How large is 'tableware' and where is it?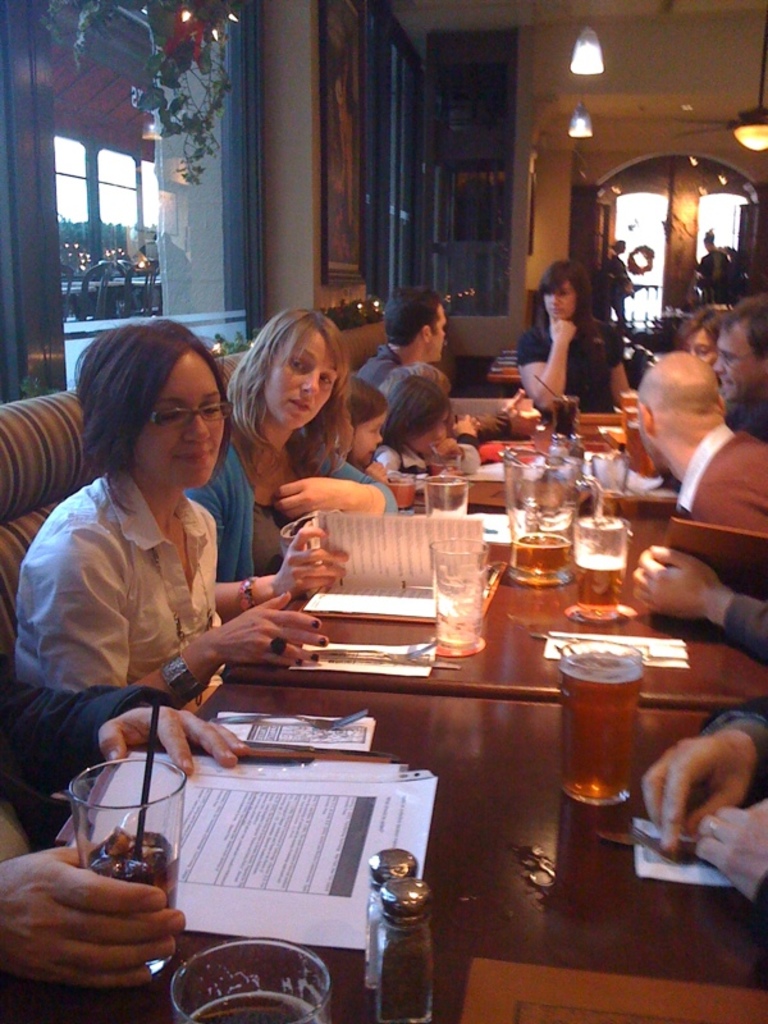
Bounding box: [left=552, top=396, right=575, bottom=438].
